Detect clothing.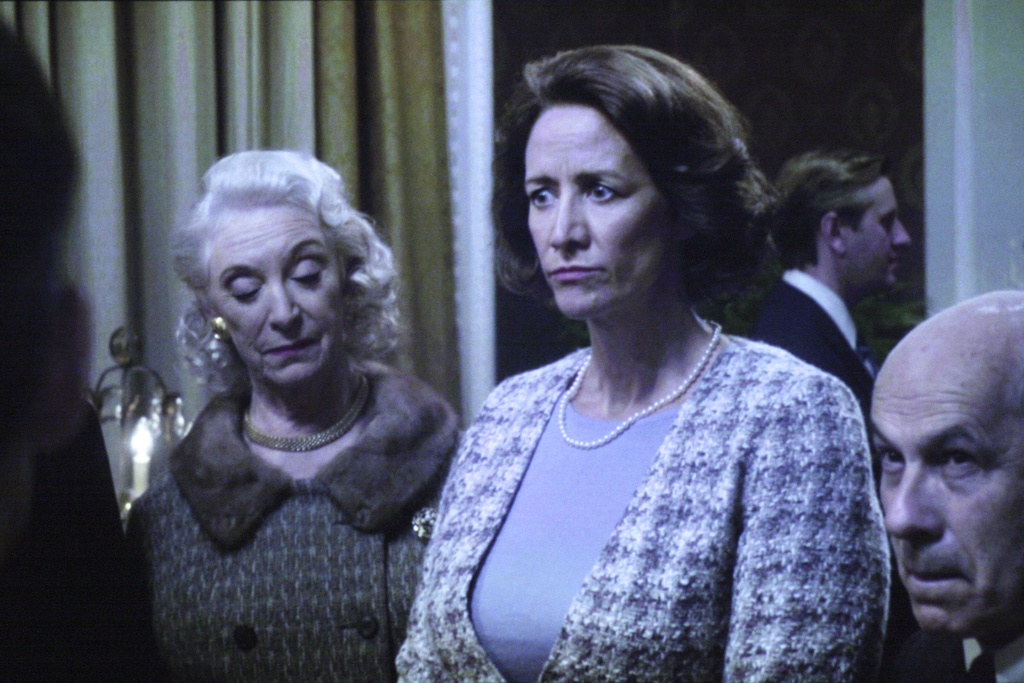
Detected at [956, 630, 1023, 682].
